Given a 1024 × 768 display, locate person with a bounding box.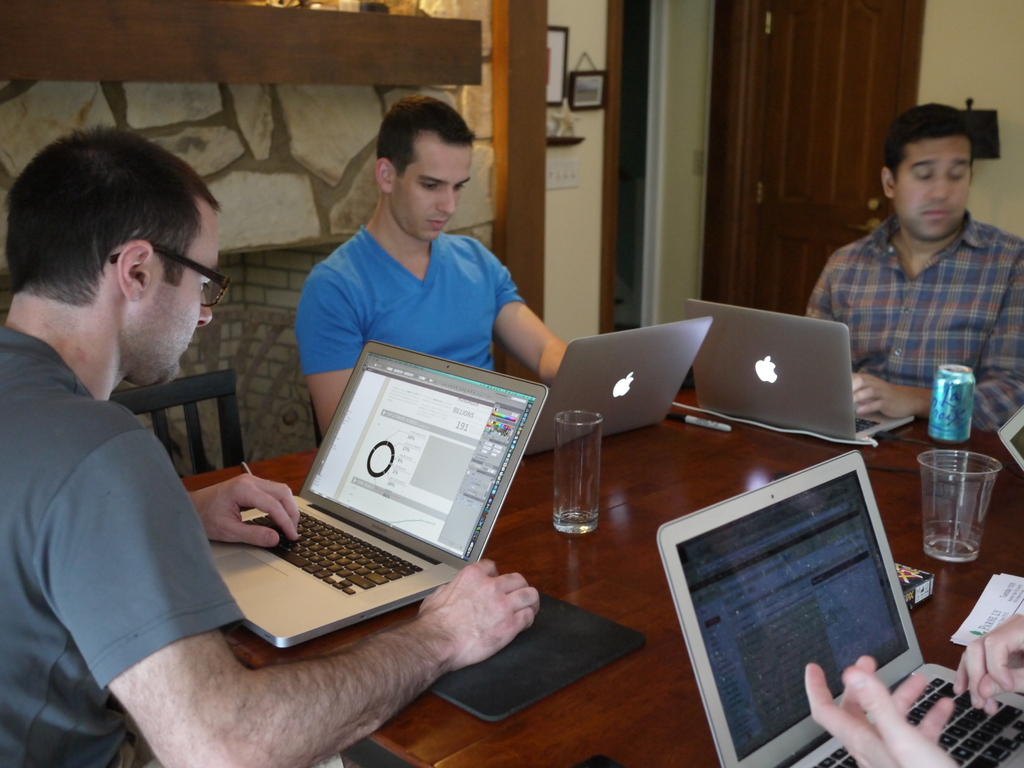
Located: (0,119,540,767).
